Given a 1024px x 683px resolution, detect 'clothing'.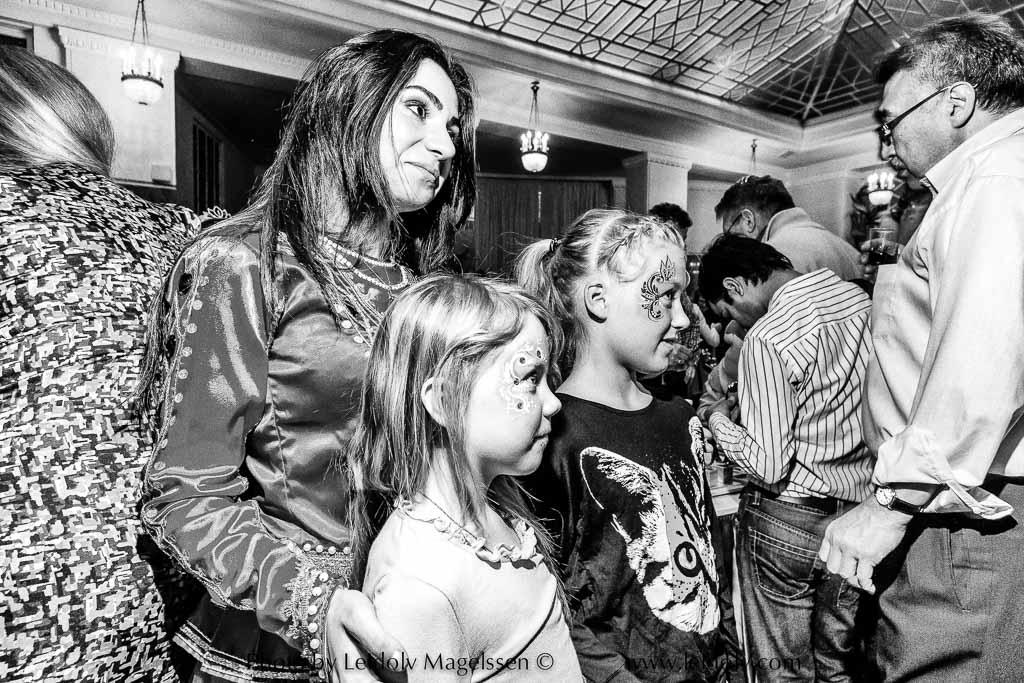
669, 294, 724, 379.
